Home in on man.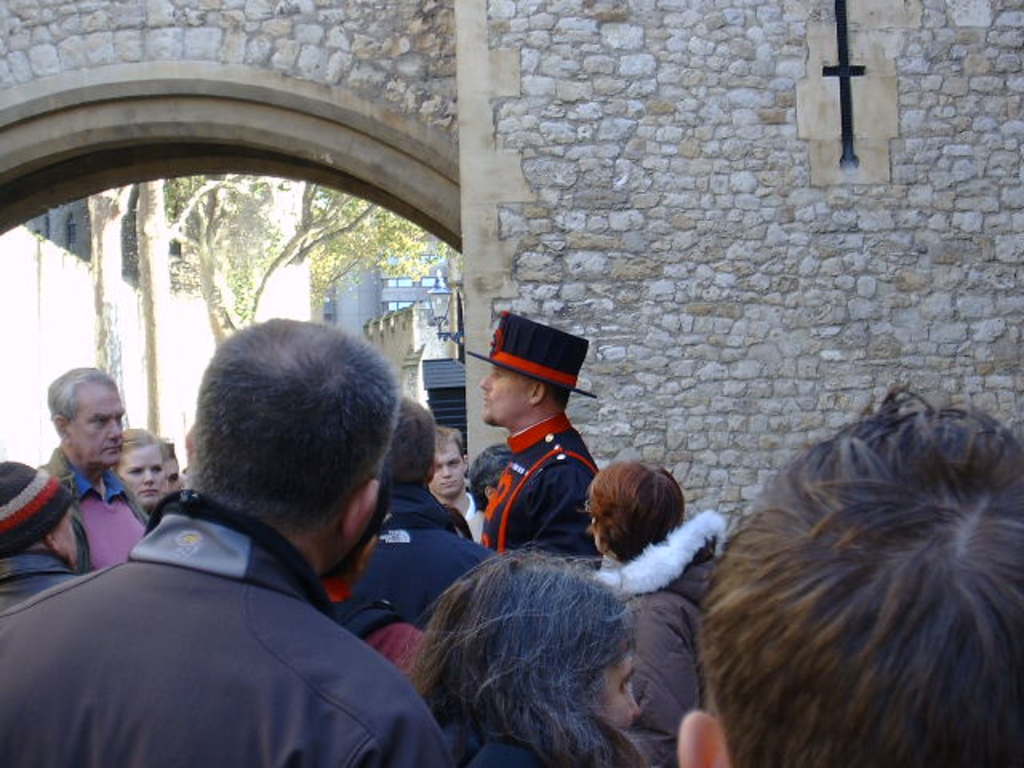
Homed in at locate(328, 392, 496, 656).
